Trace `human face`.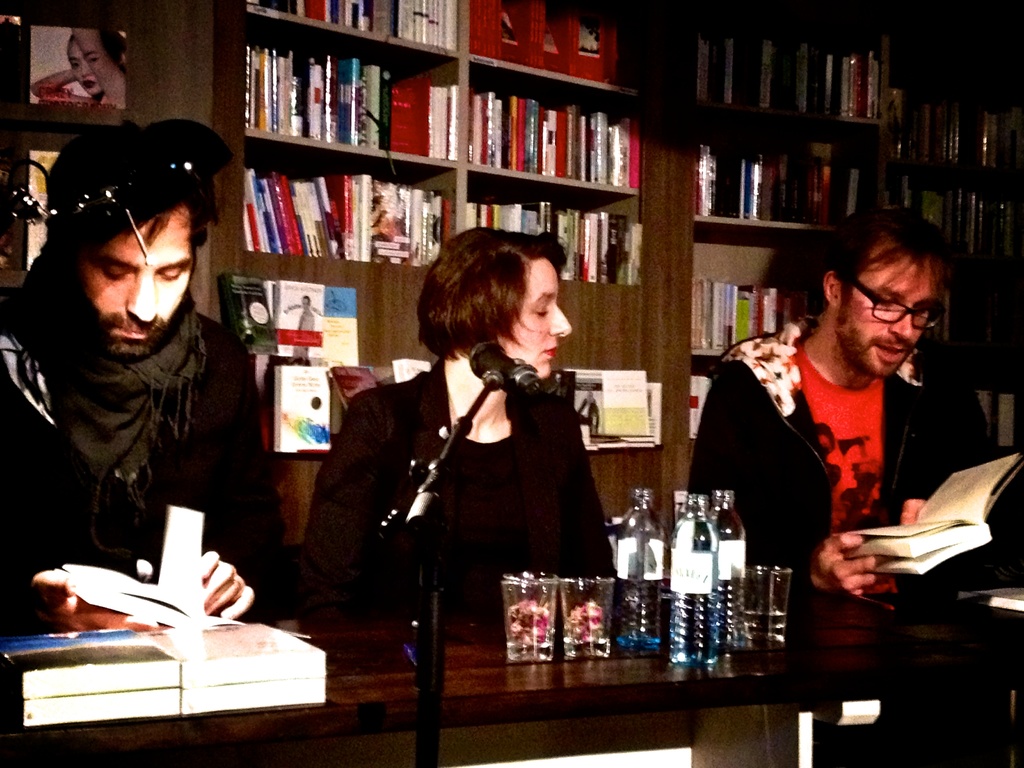
Traced to (x1=79, y1=207, x2=194, y2=357).
